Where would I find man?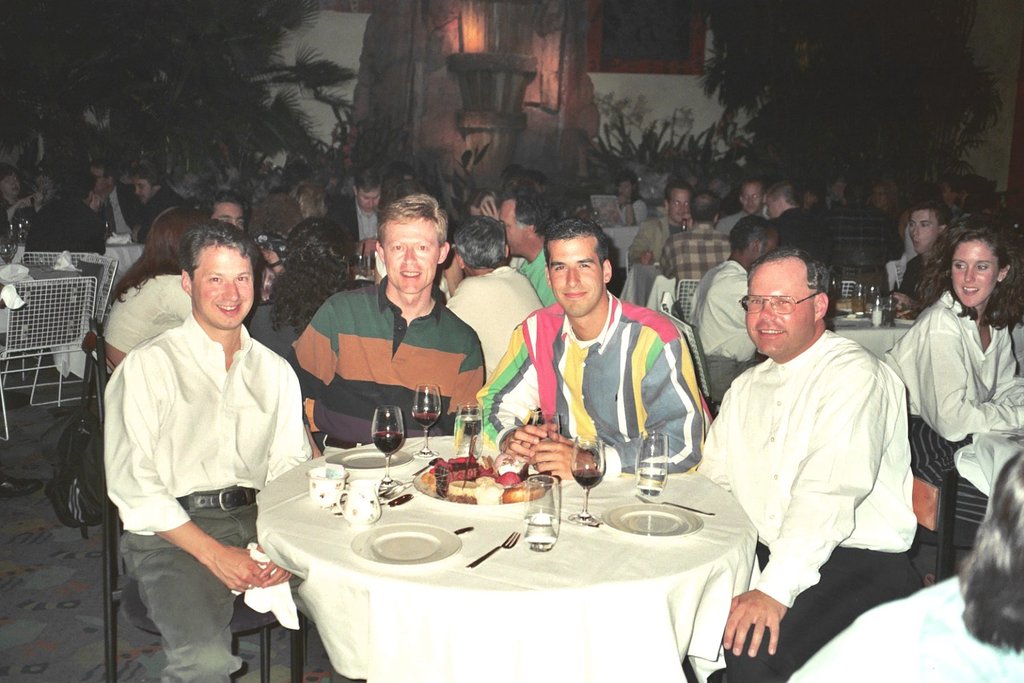
At bbox=(613, 178, 651, 225).
